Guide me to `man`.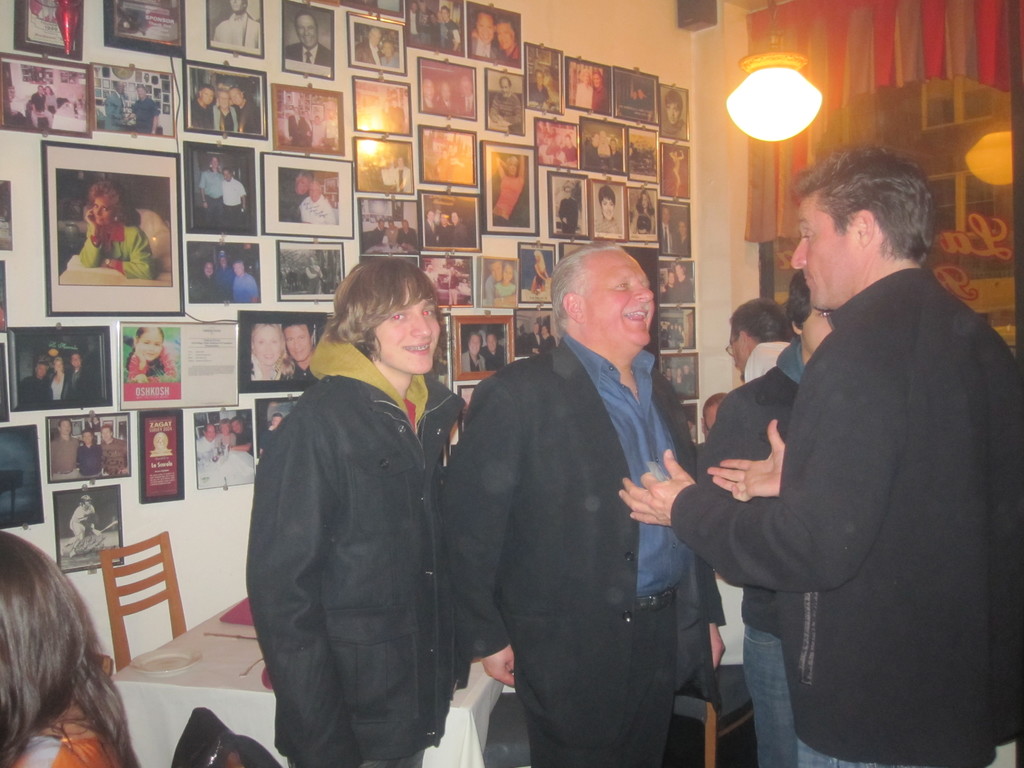
Guidance: x1=356, y1=20, x2=385, y2=65.
